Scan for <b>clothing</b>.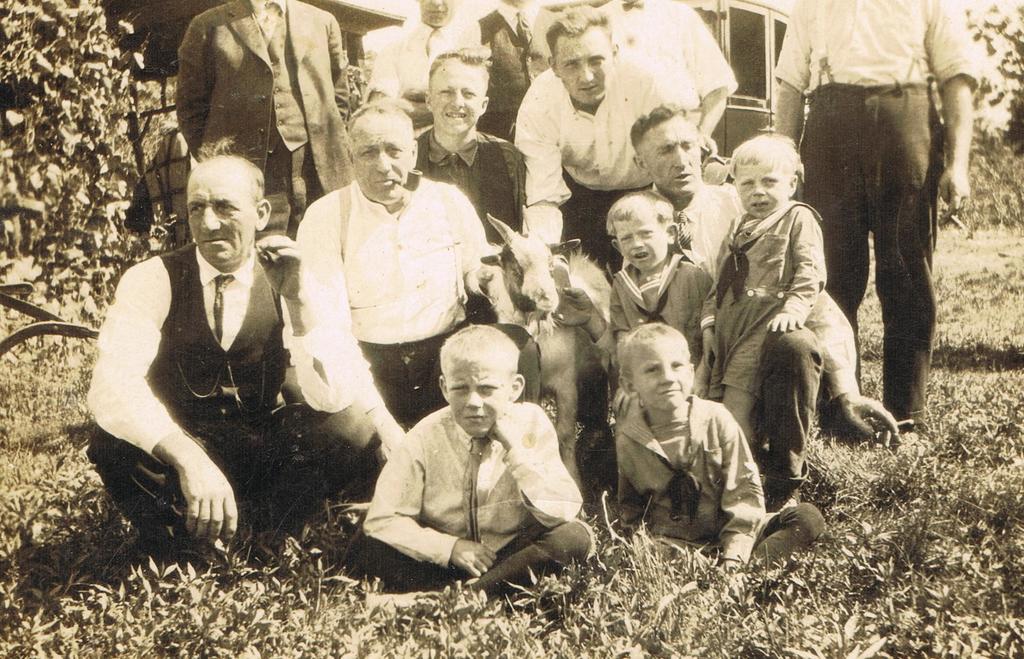
Scan result: Rect(580, 257, 724, 372).
